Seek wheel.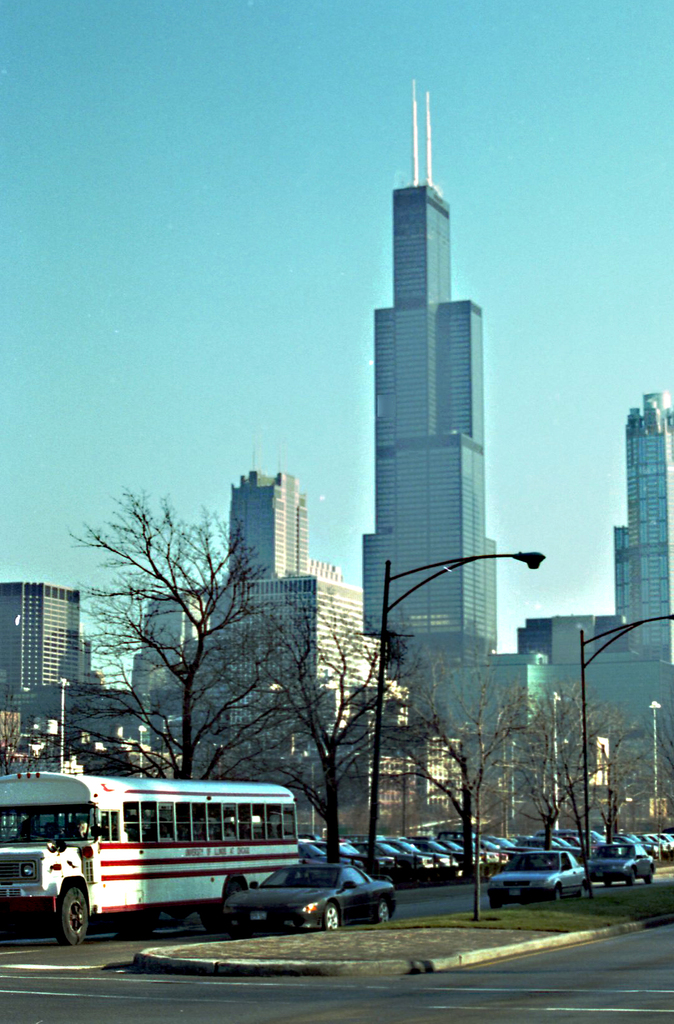
bbox=[323, 904, 341, 932].
